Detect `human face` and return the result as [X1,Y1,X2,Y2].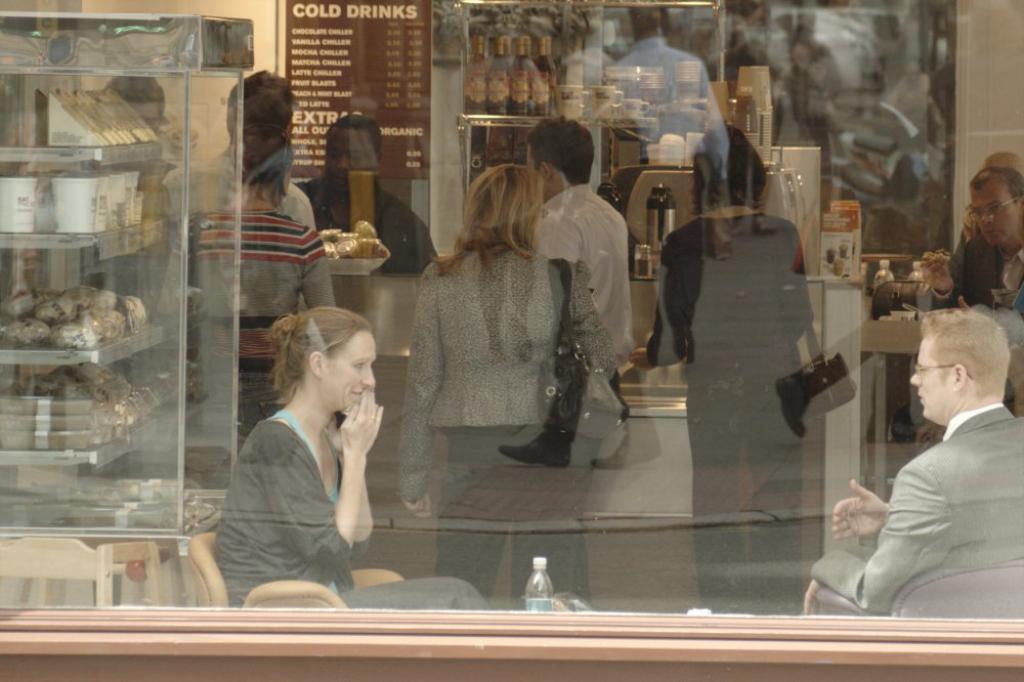
[974,180,1019,243].
